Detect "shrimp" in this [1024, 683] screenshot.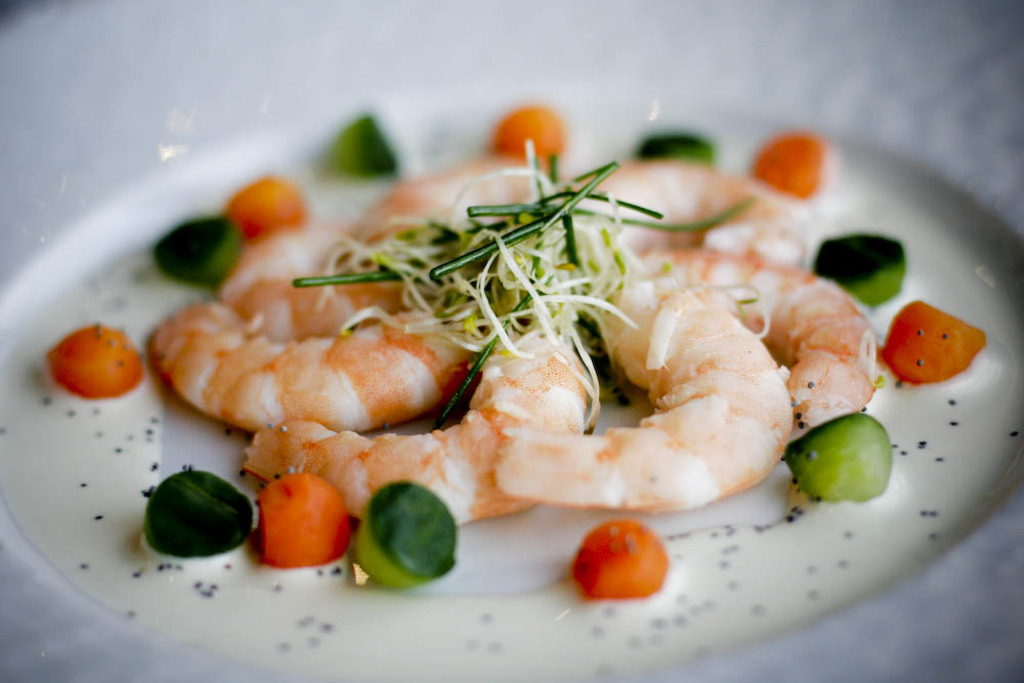
Detection: bbox=[215, 225, 429, 346].
